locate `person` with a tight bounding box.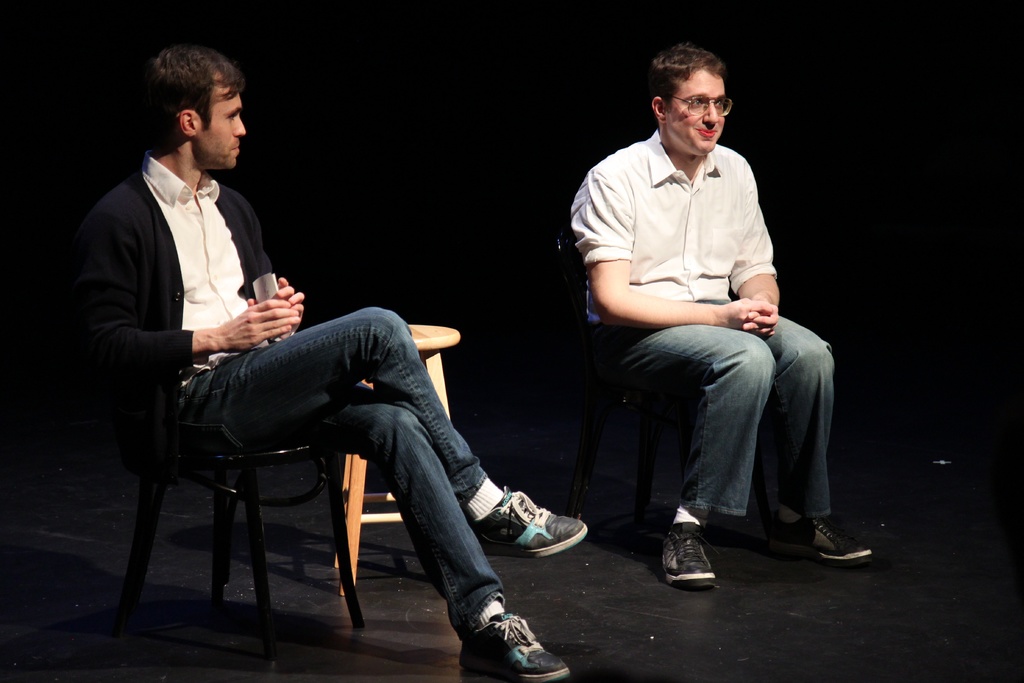
bbox=[66, 37, 592, 682].
